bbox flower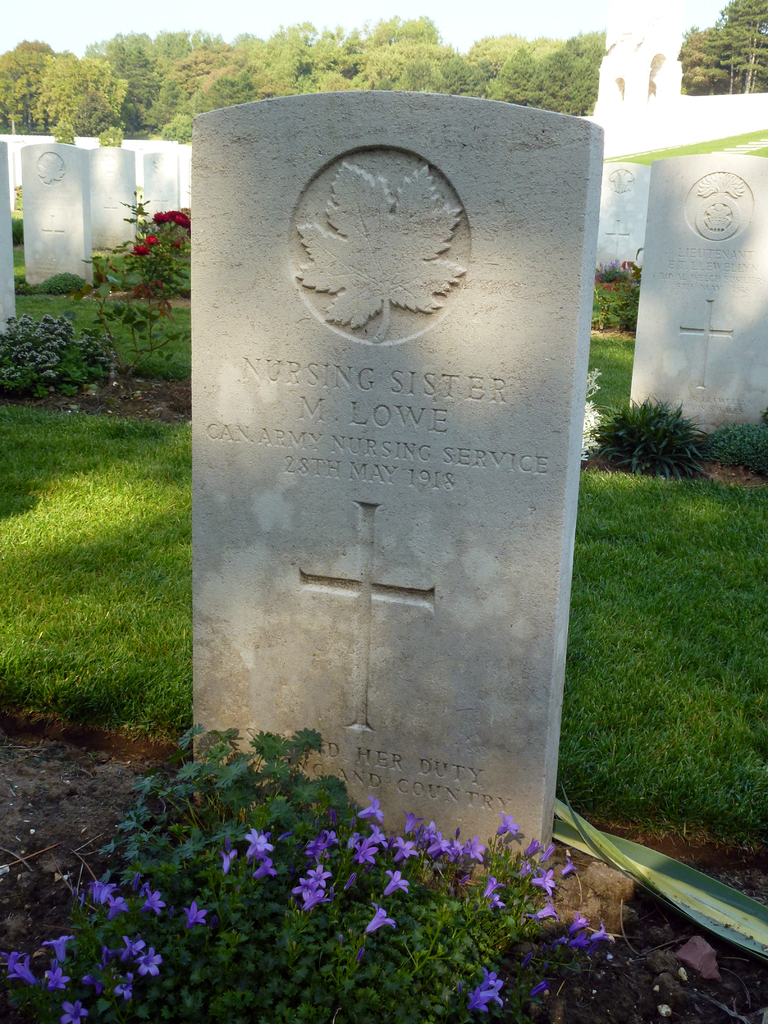
bbox=[7, 956, 31, 980]
